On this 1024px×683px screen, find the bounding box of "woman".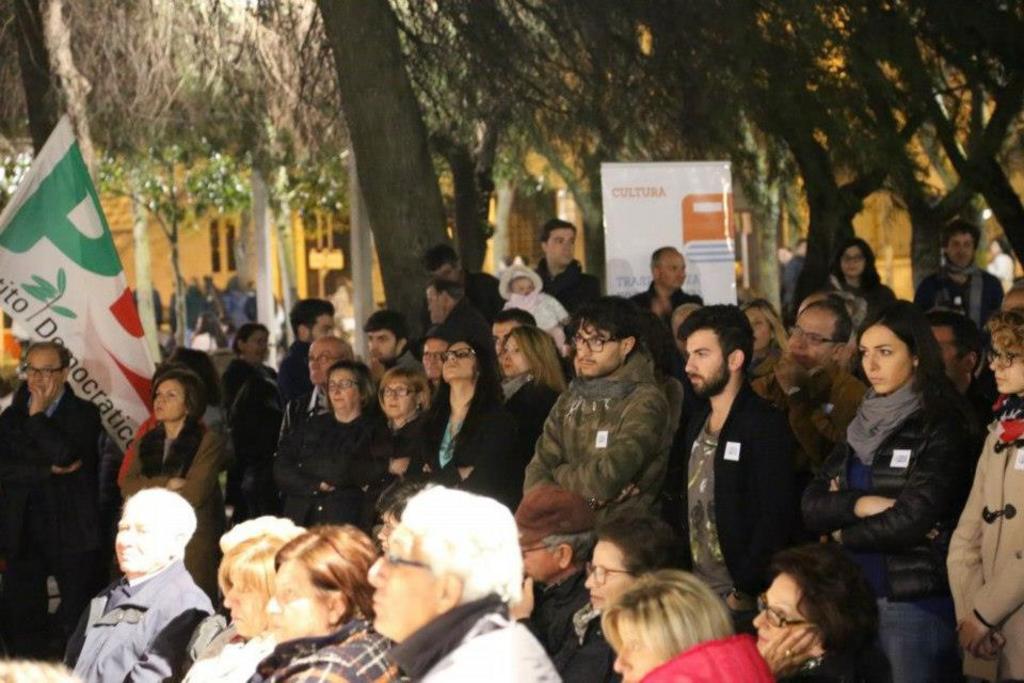
Bounding box: 752:542:896:682.
